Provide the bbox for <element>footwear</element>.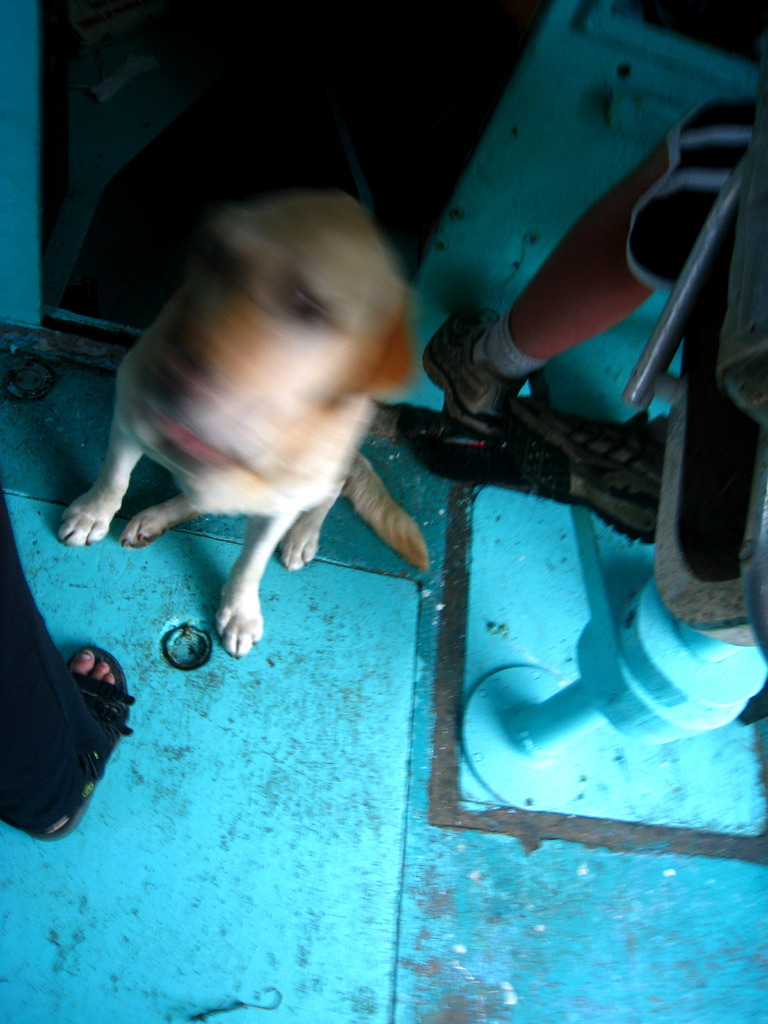
419 305 524 455.
